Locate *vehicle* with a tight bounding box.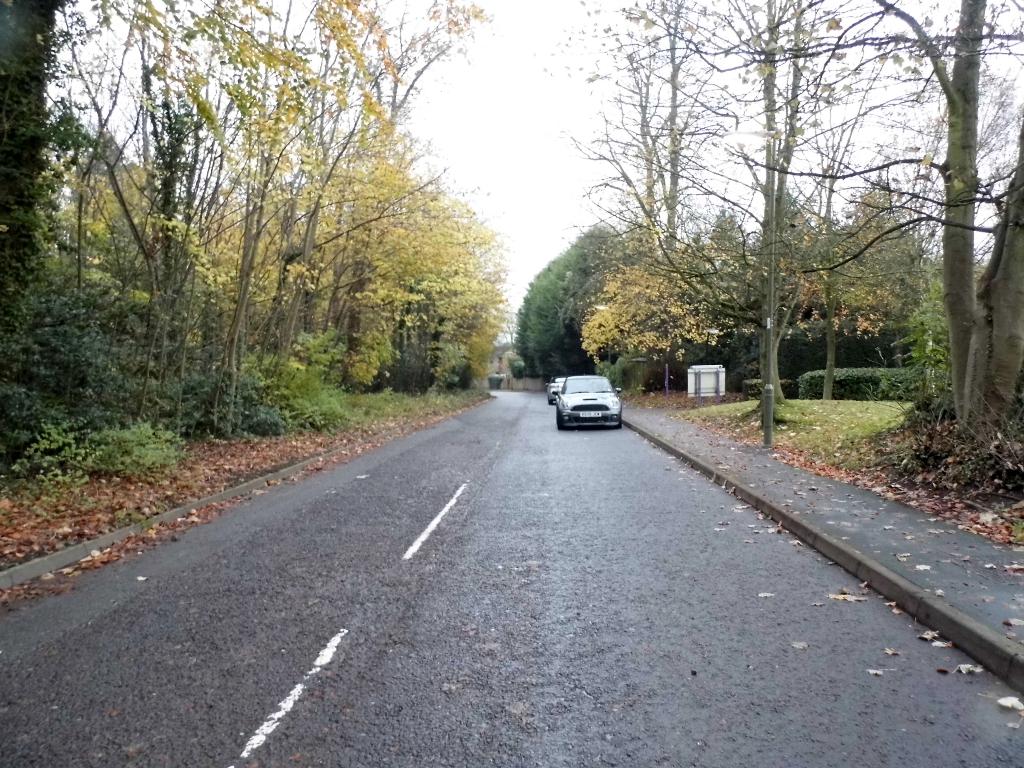
545,374,569,406.
